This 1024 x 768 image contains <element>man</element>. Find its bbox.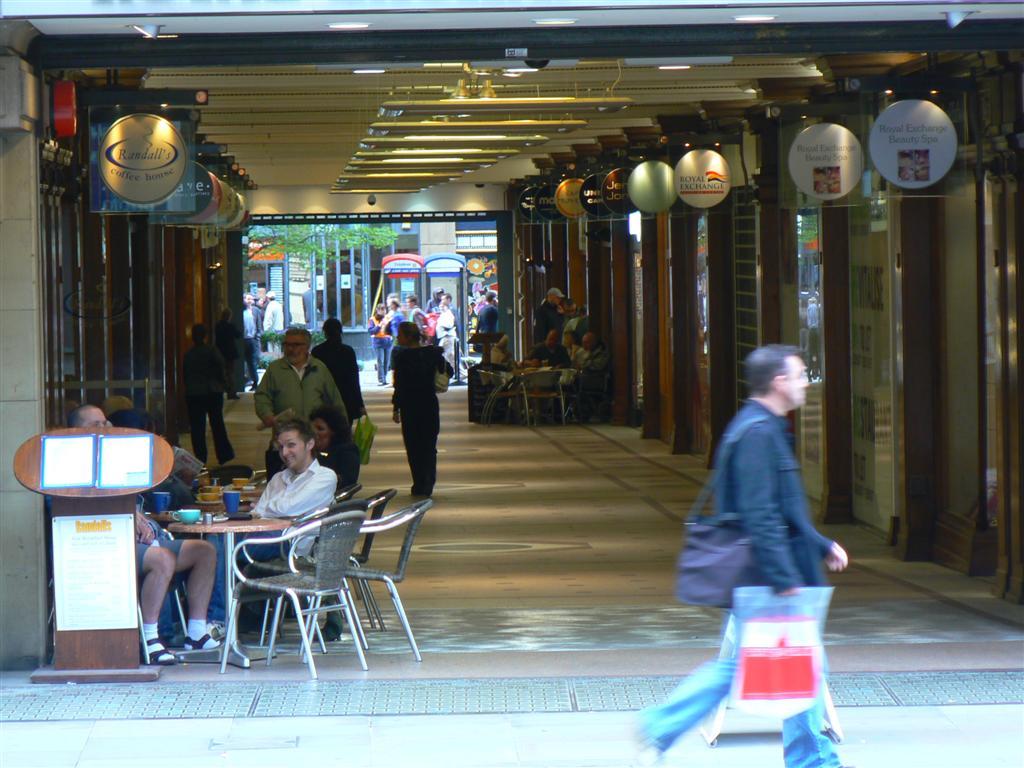
[left=529, top=328, right=563, bottom=361].
